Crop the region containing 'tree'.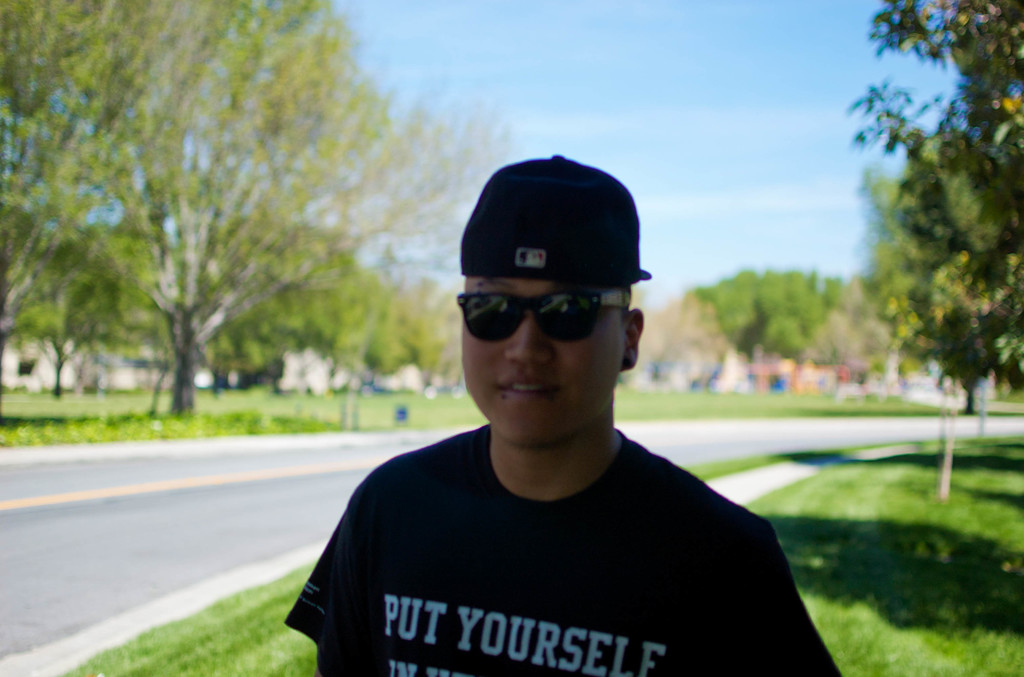
Crop region: [x1=0, y1=0, x2=515, y2=448].
